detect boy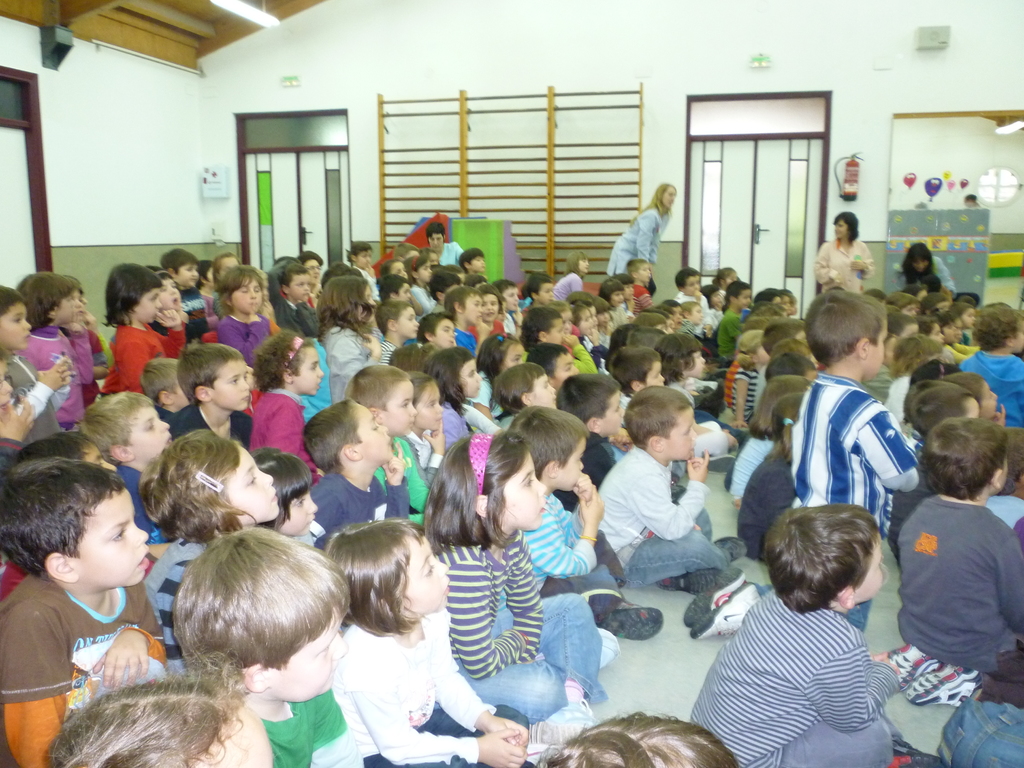
(458,243,493,280)
